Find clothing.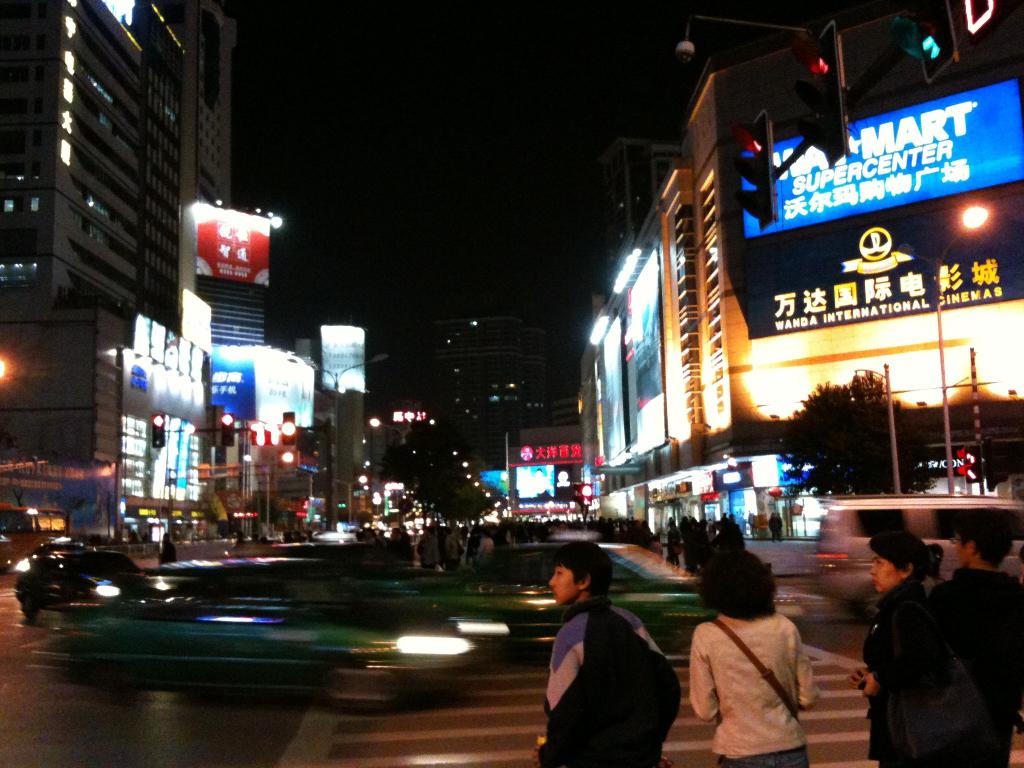
box=[857, 574, 948, 767].
